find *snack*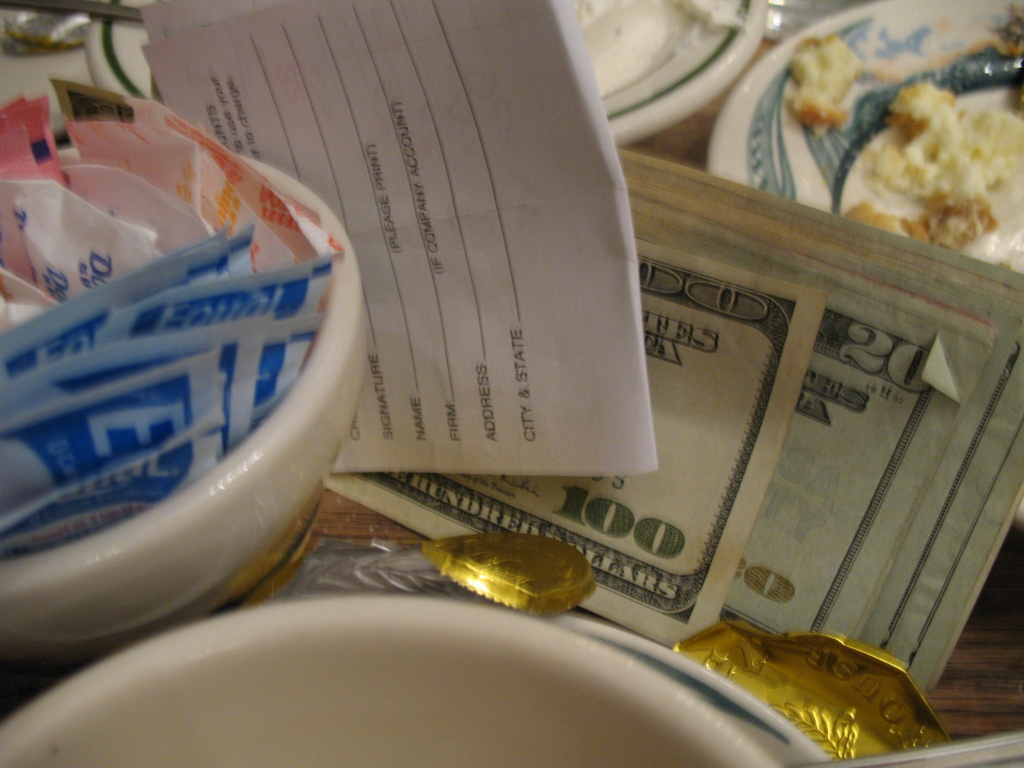
(left=786, top=23, right=877, bottom=155)
